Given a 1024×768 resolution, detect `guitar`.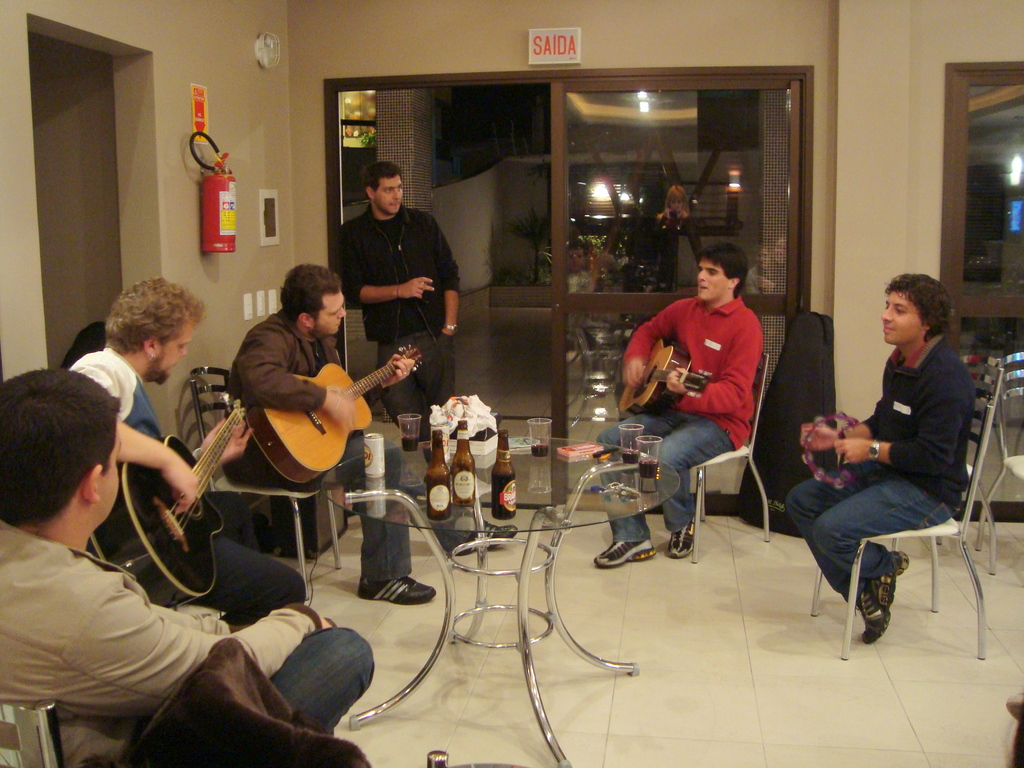
<bbox>79, 390, 252, 622</bbox>.
